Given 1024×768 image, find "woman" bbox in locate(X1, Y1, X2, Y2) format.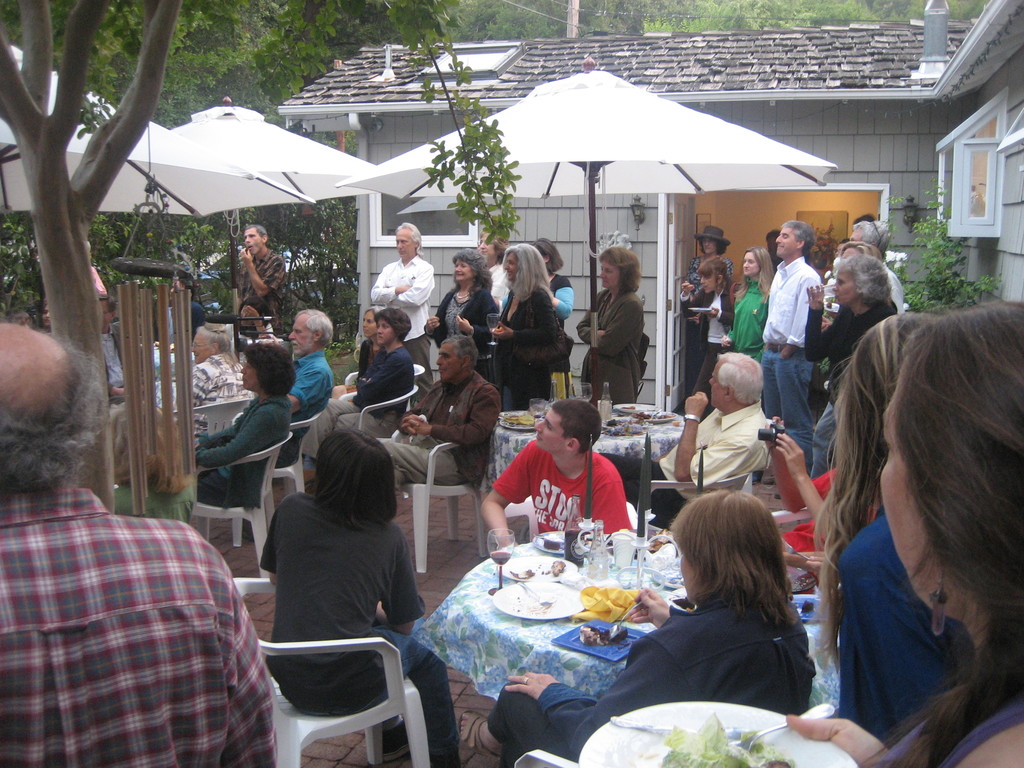
locate(785, 303, 1023, 765).
